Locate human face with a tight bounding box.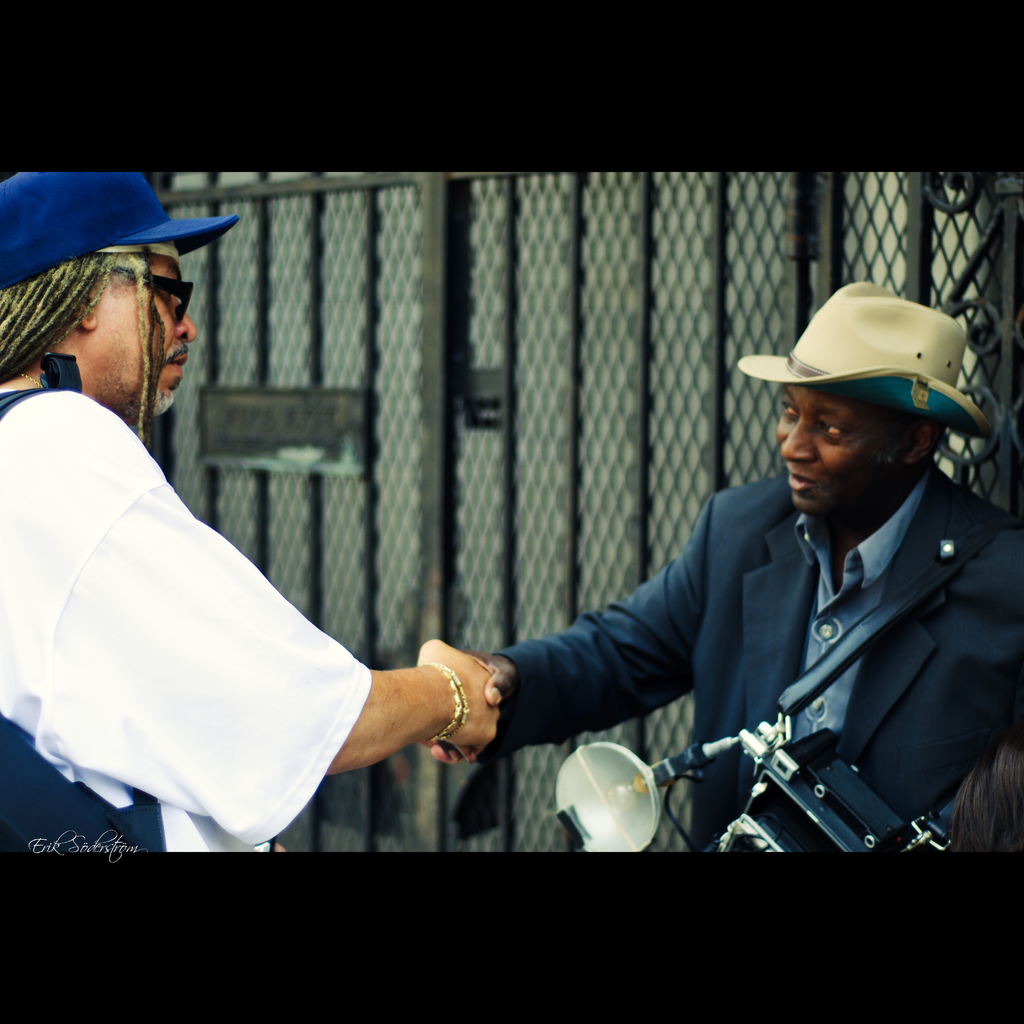
box=[773, 387, 908, 515].
